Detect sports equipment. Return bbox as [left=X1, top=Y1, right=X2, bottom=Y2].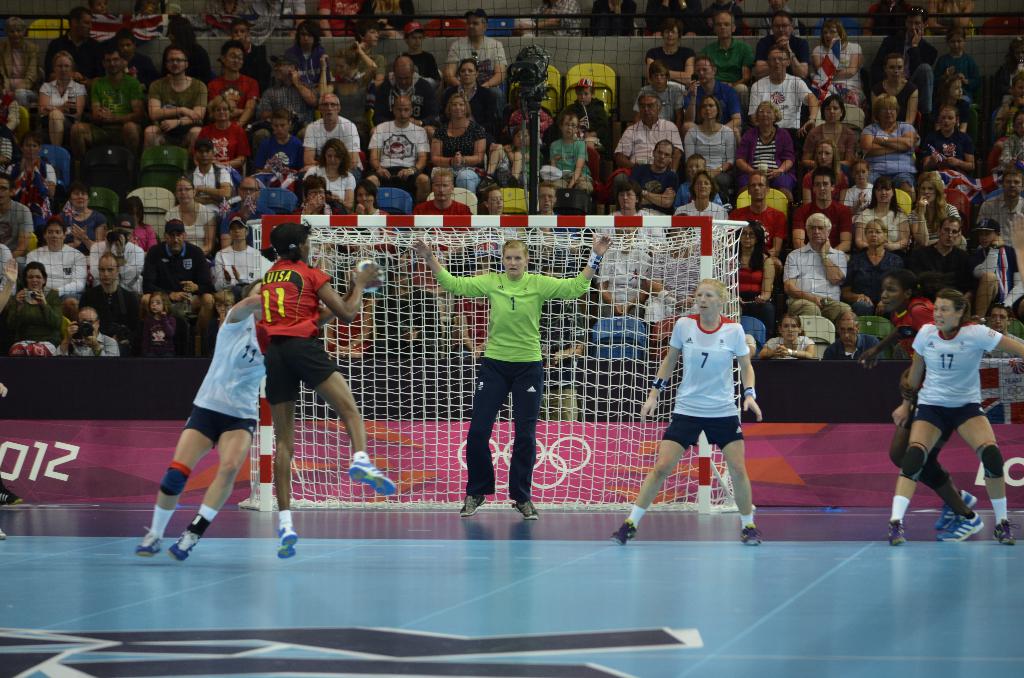
[left=886, top=520, right=908, bottom=547].
